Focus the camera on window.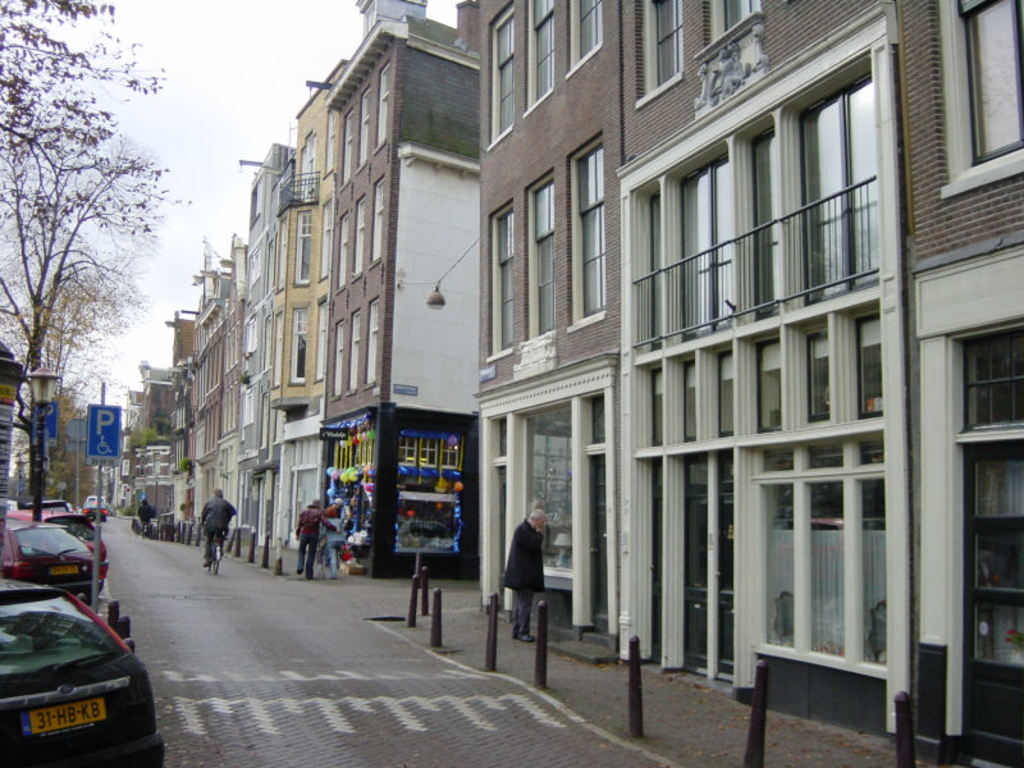
Focus region: detection(765, 467, 886, 669).
